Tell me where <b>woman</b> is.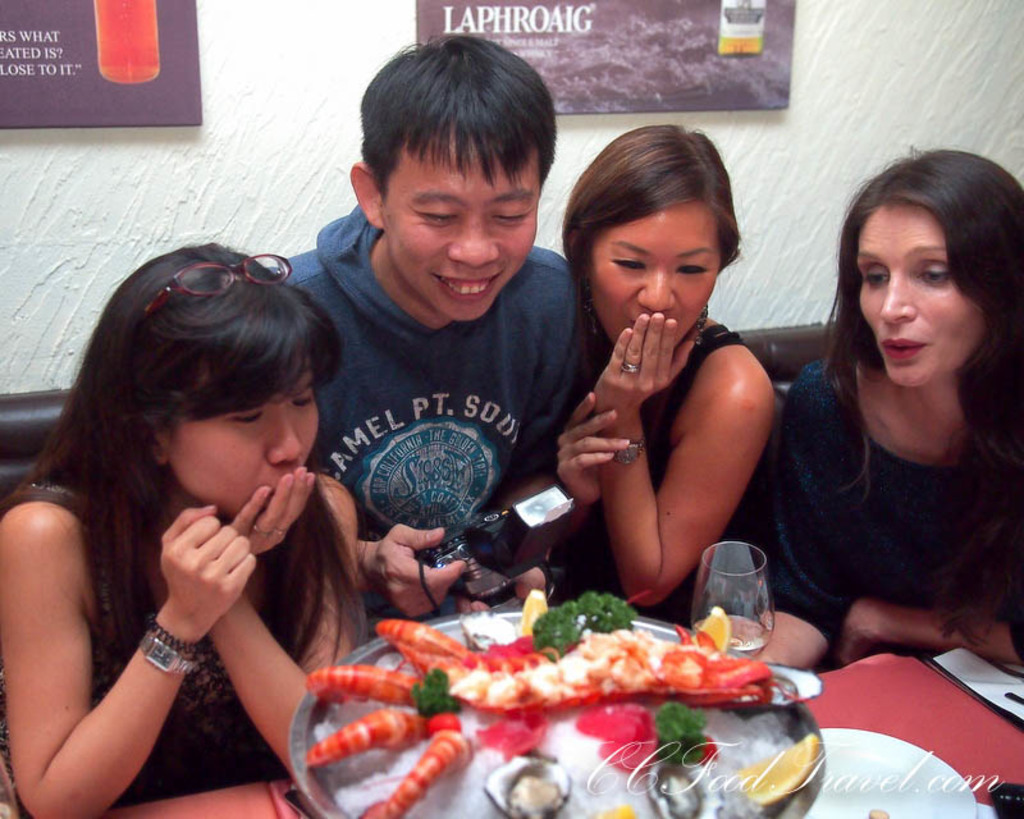
<b>woman</b> is at {"x1": 0, "y1": 242, "x2": 380, "y2": 818}.
